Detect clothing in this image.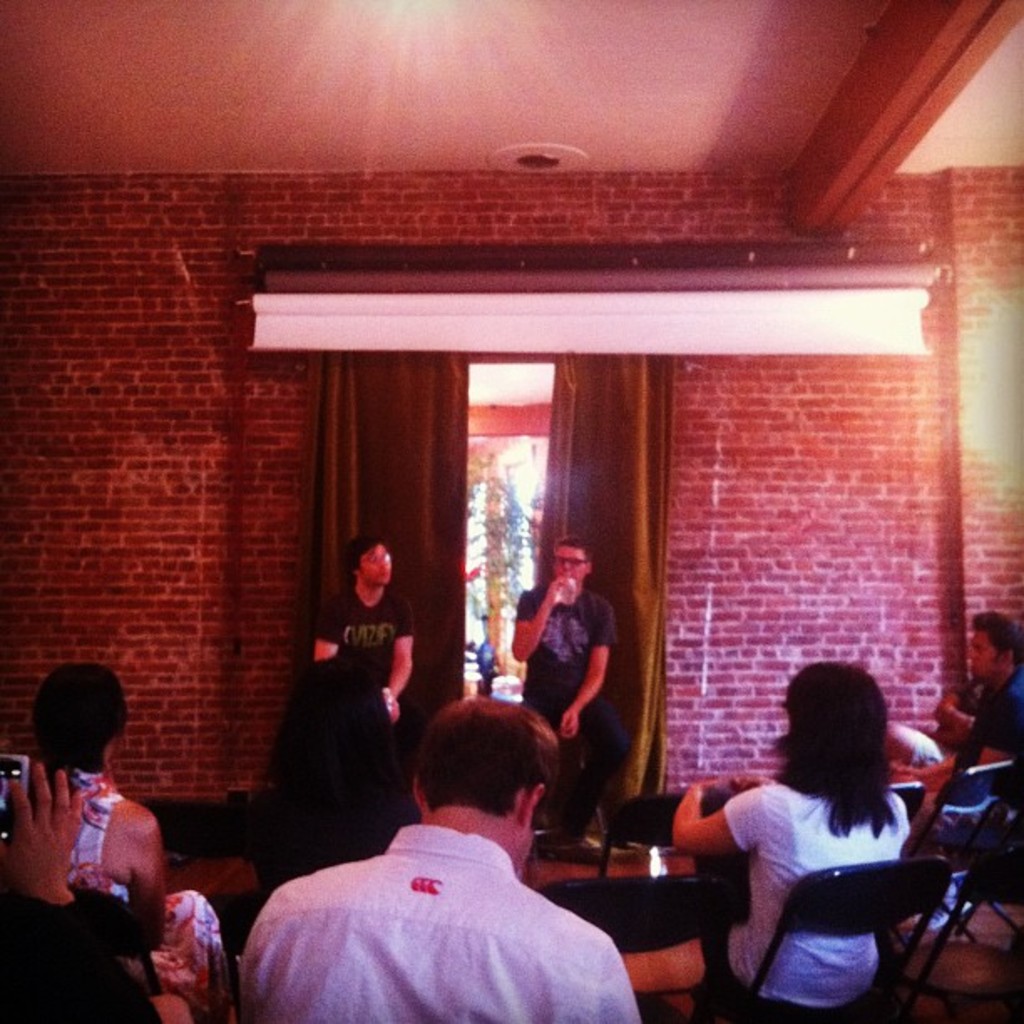
Detection: <region>311, 562, 423, 791</region>.
